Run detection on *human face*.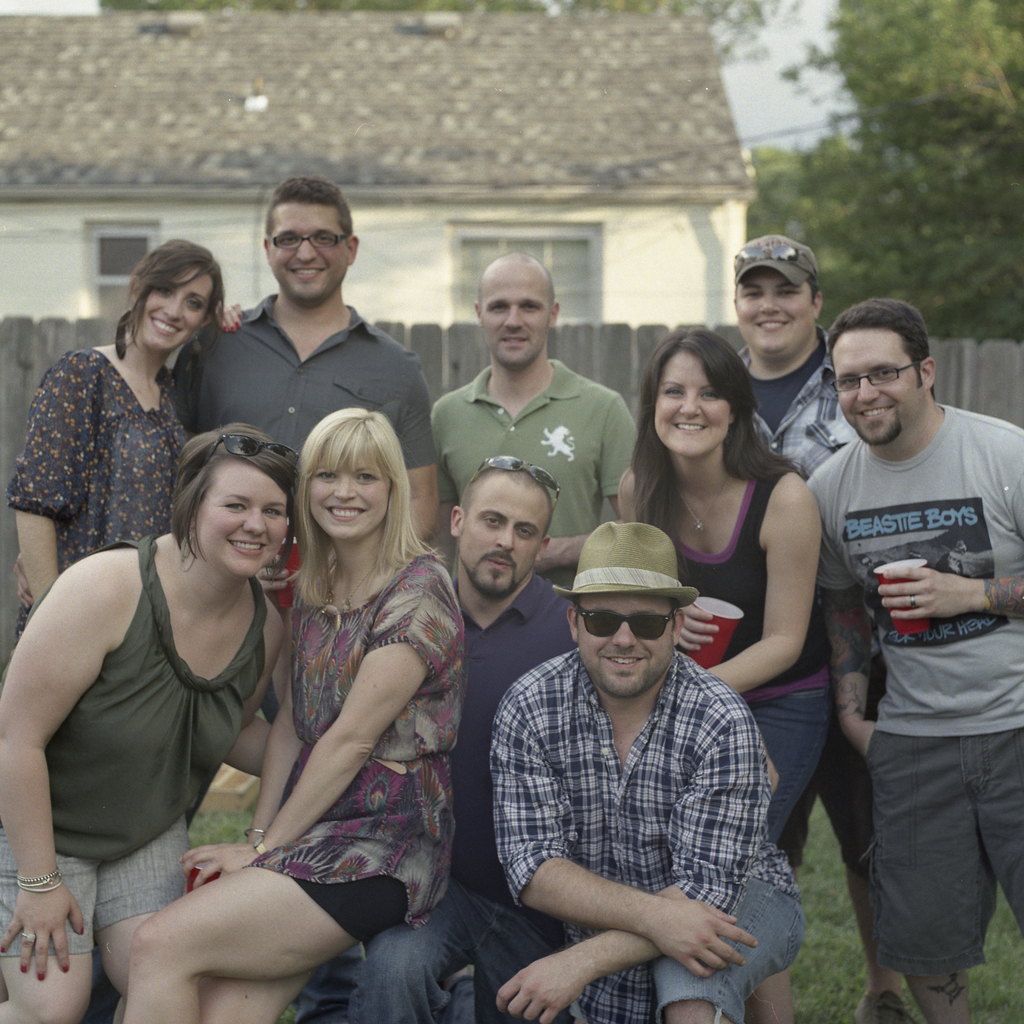
Result: crop(657, 344, 736, 455).
